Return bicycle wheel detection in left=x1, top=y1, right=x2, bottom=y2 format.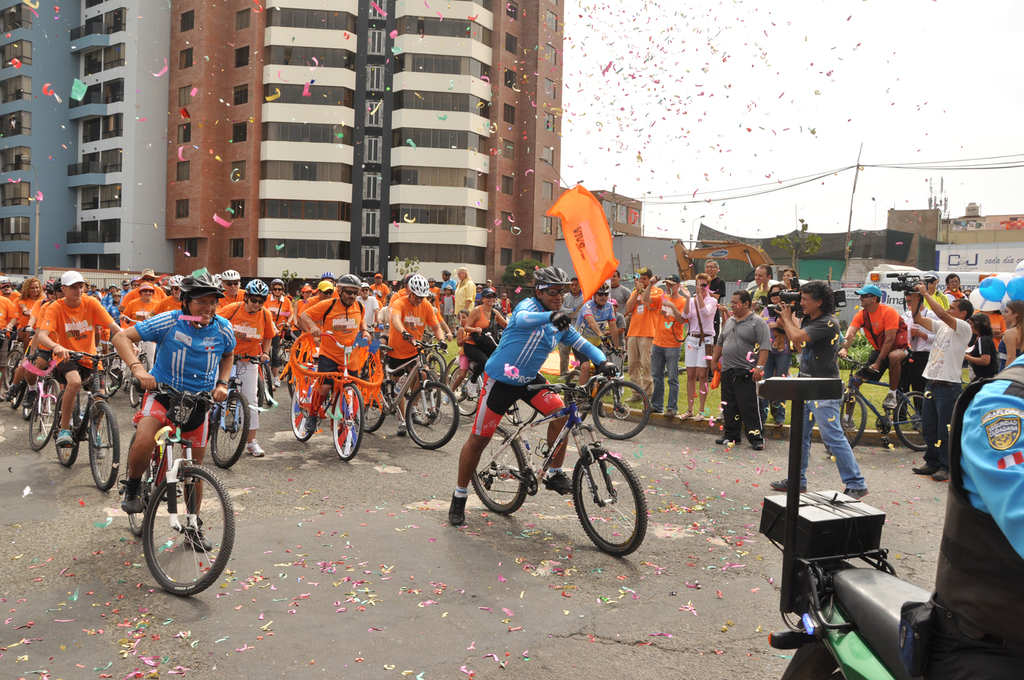
left=438, top=356, right=481, bottom=424.
